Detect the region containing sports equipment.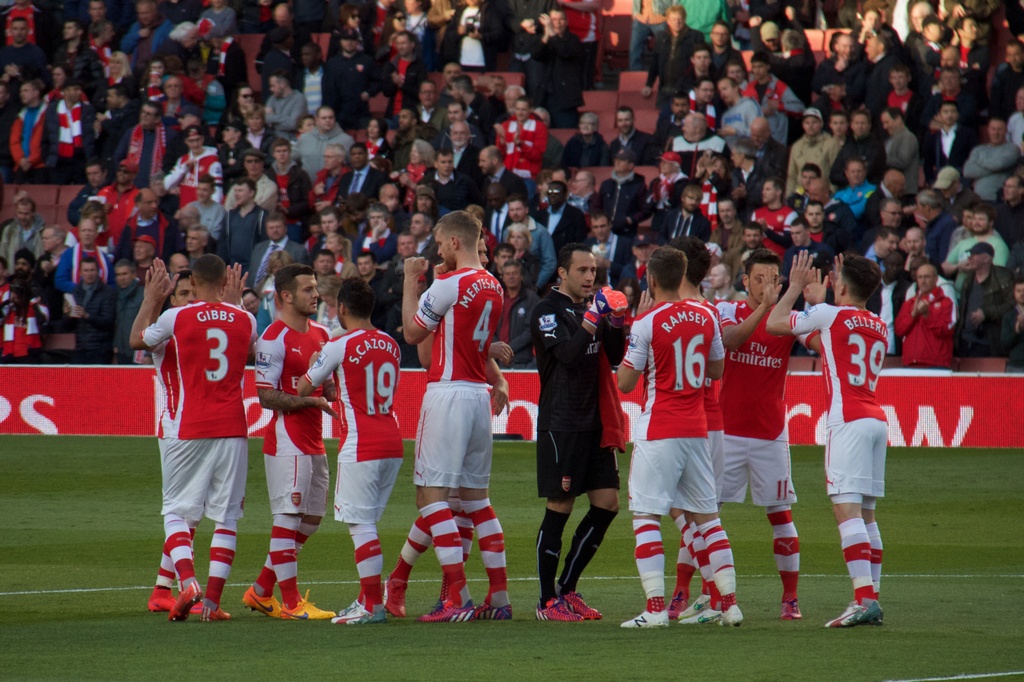
bbox=(567, 587, 602, 621).
